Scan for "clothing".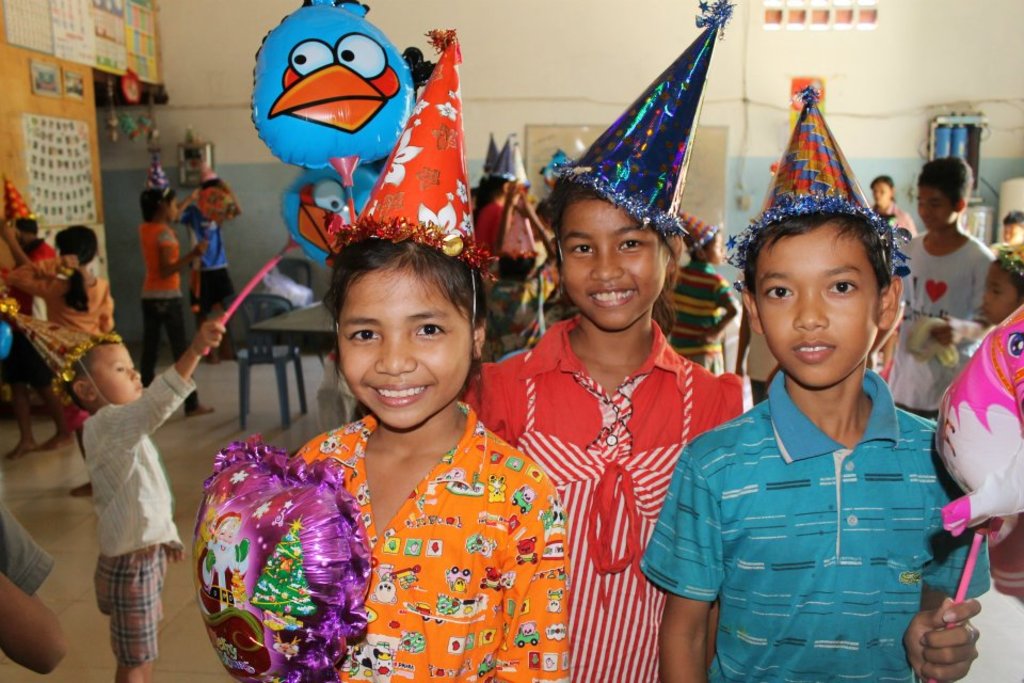
Scan result: (x1=898, y1=234, x2=994, y2=420).
